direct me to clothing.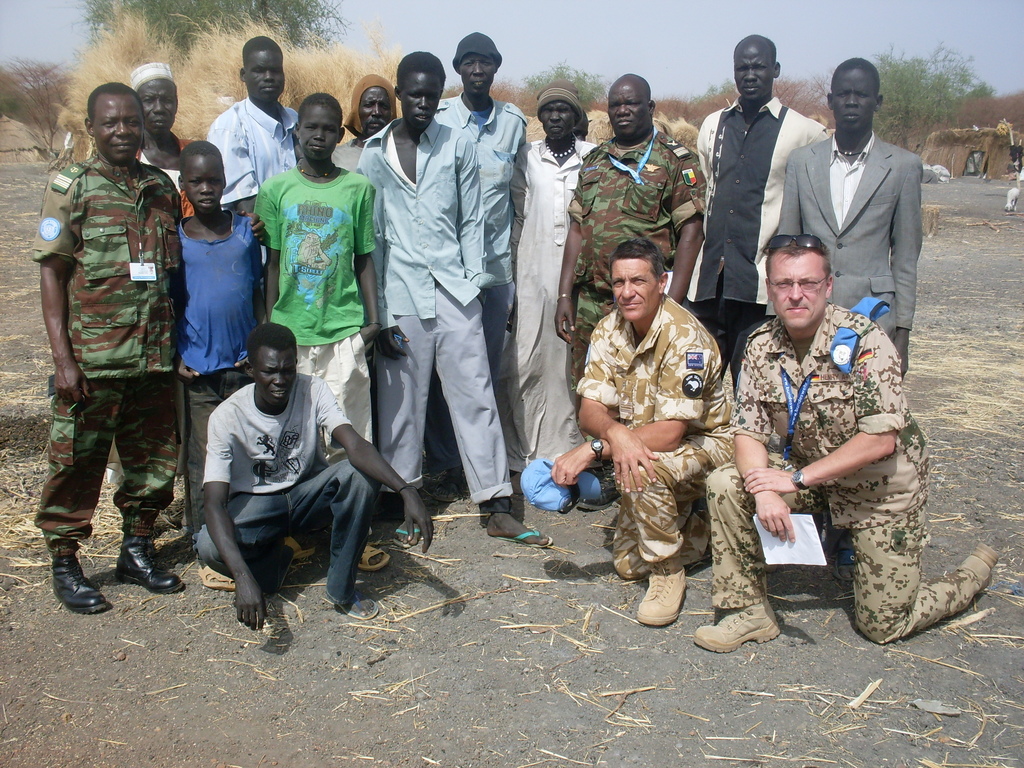
Direction: region(337, 136, 369, 171).
